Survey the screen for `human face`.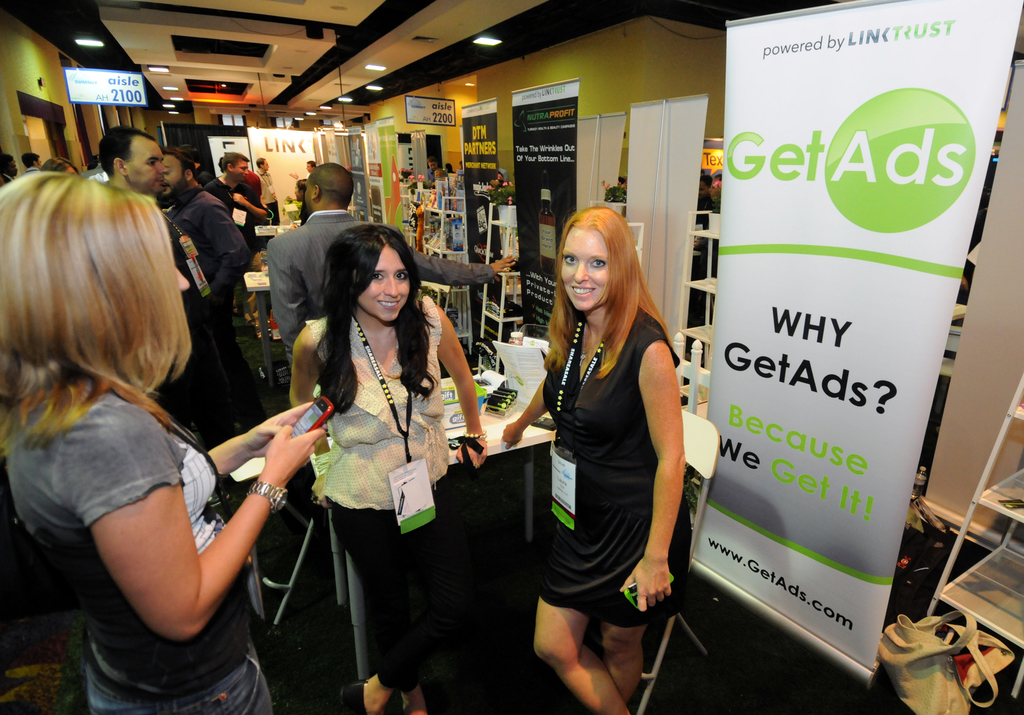
Survey found: (x1=133, y1=147, x2=168, y2=193).
